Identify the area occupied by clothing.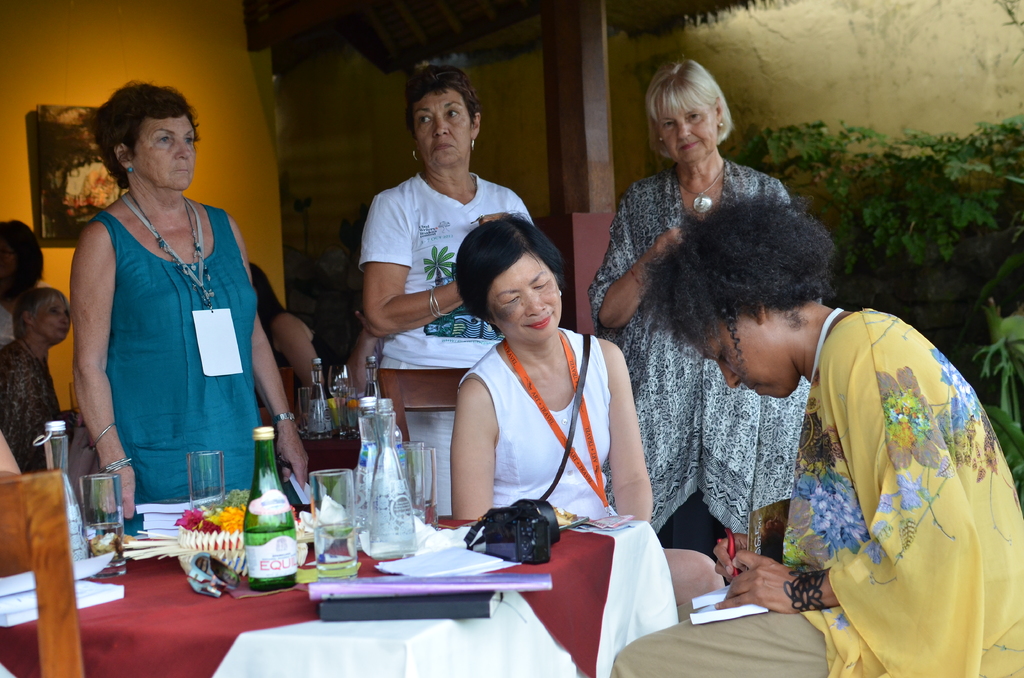
Area: {"x1": 602, "y1": 312, "x2": 1021, "y2": 677}.
